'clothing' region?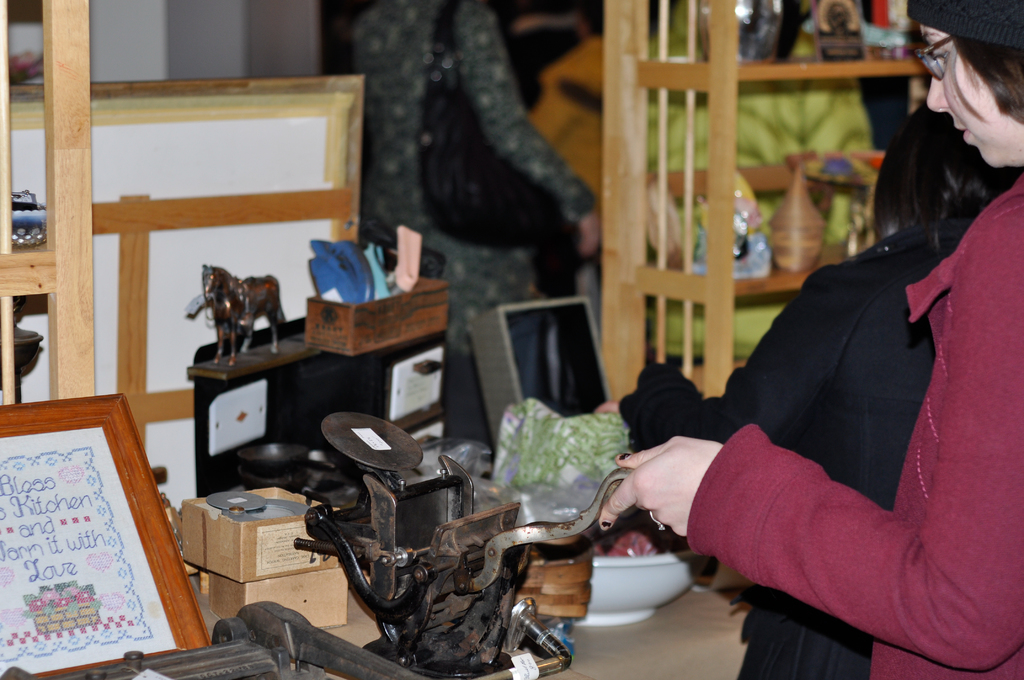
[left=680, top=147, right=1014, bottom=654]
